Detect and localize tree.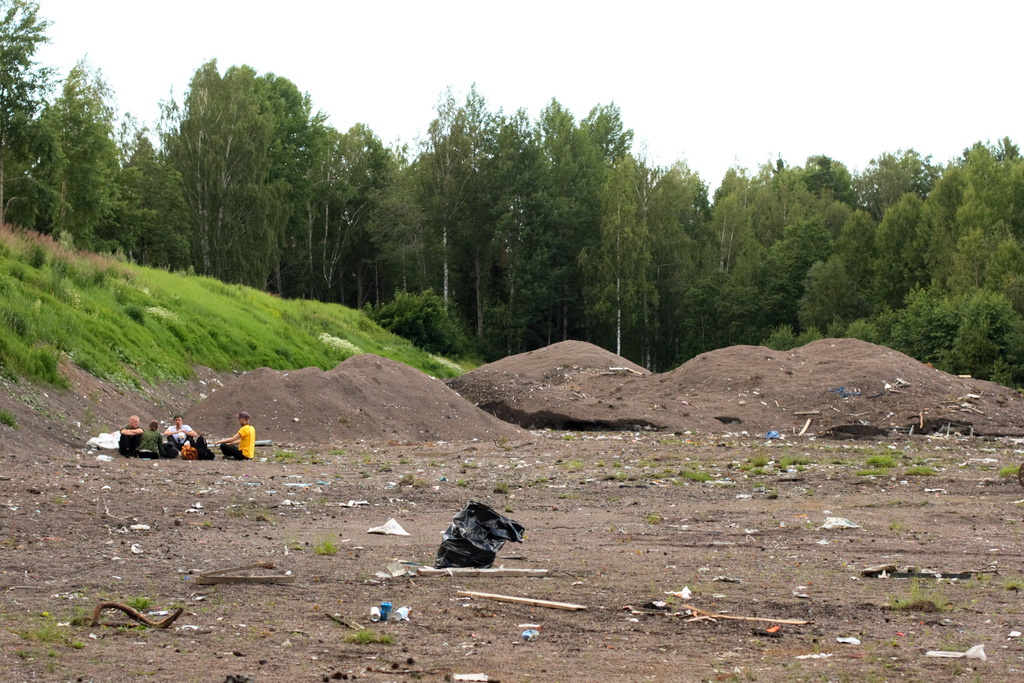
Localized at select_region(650, 168, 719, 338).
